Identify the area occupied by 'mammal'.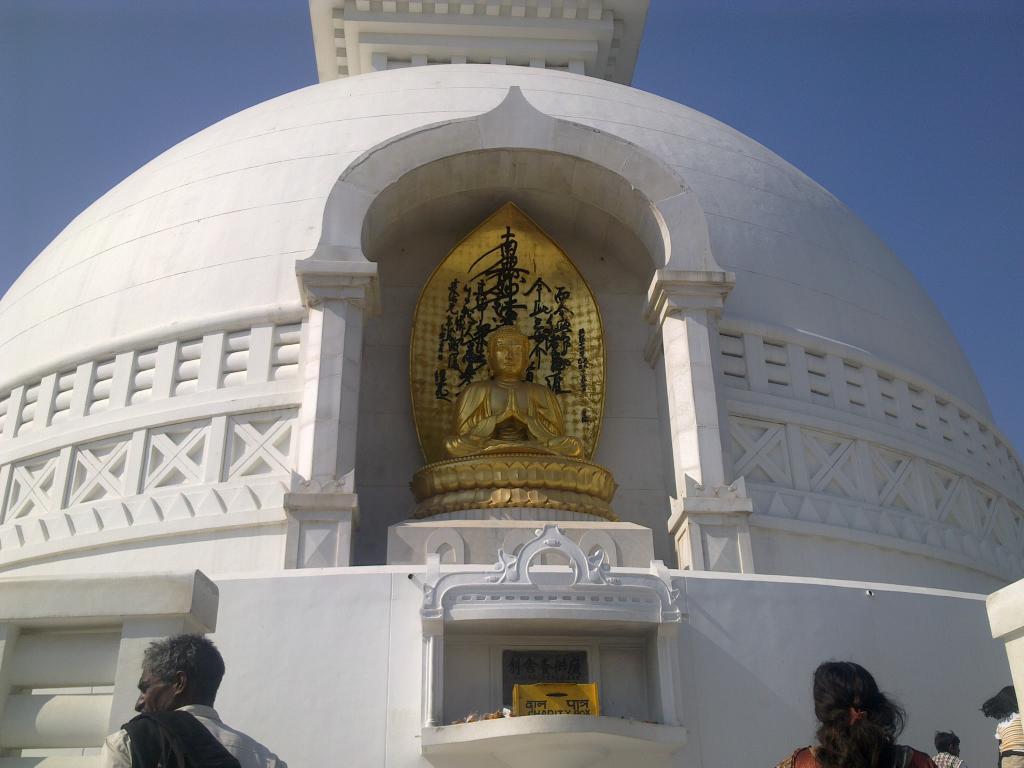
Area: 977, 685, 1023, 767.
